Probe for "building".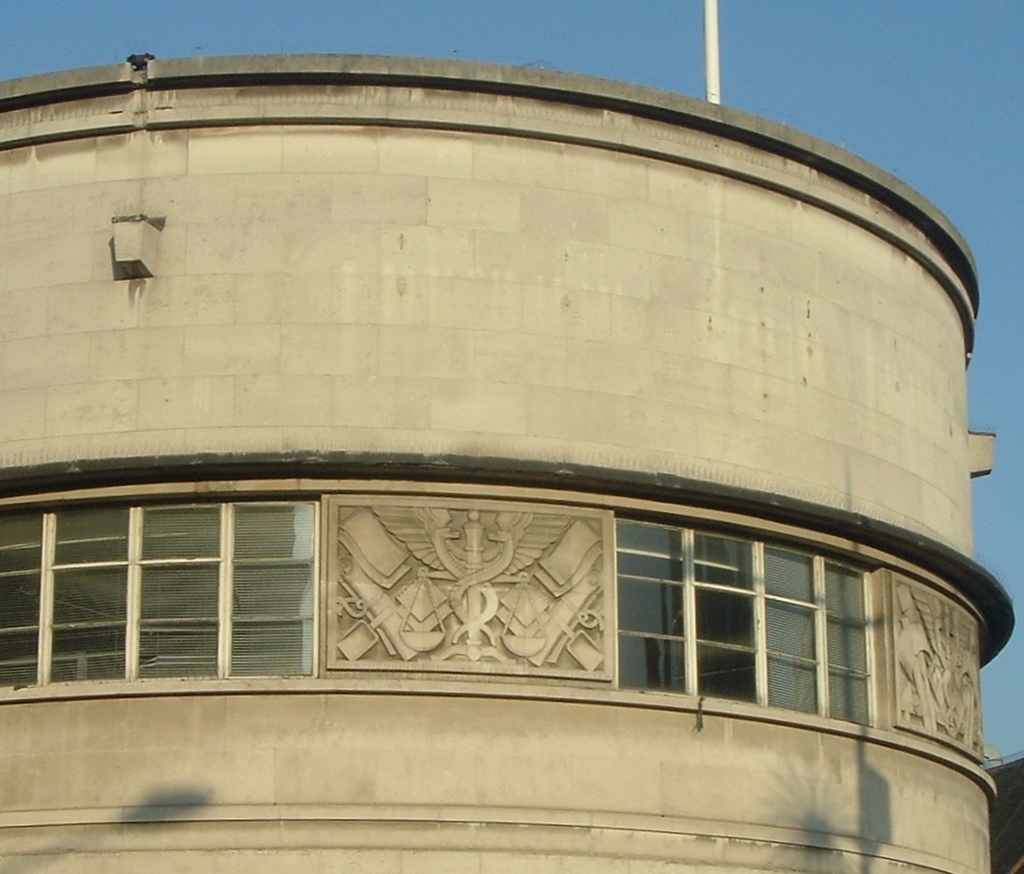
Probe result: box=[0, 0, 1023, 873].
